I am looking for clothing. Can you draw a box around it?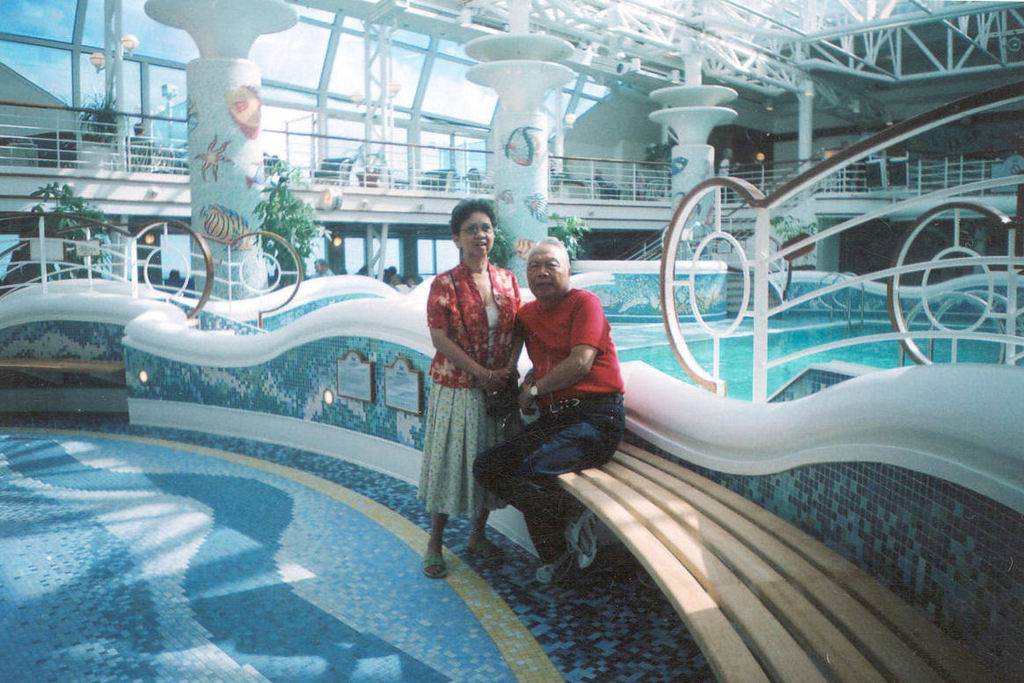
Sure, the bounding box is 476:302:622:554.
